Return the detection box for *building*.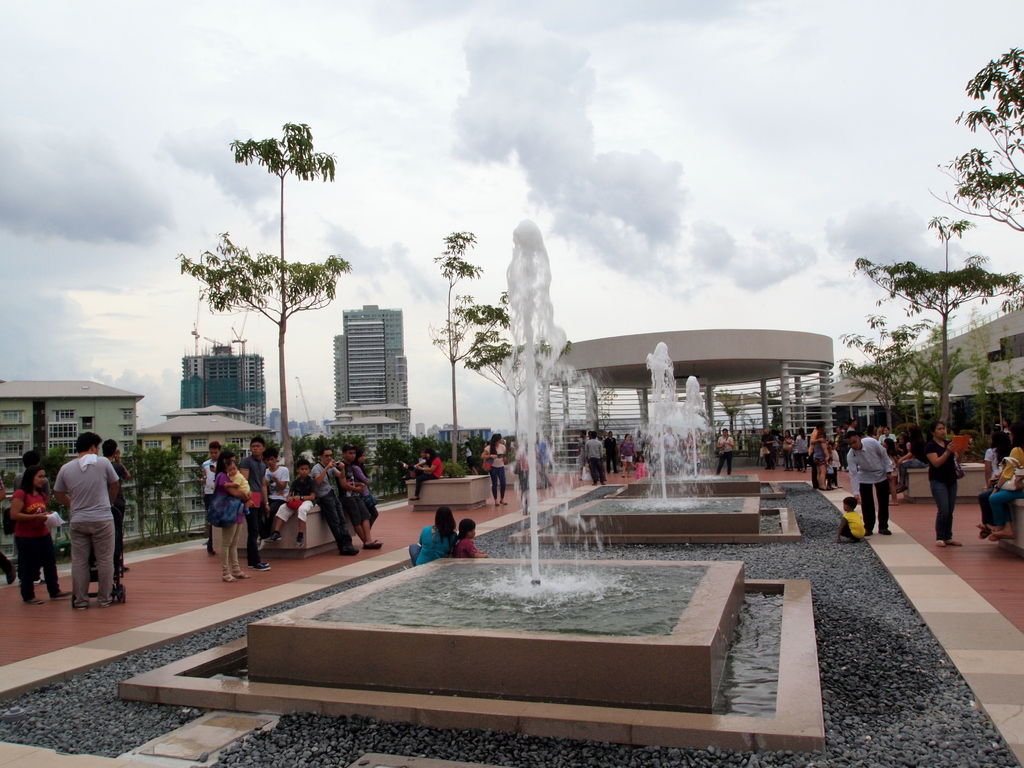
bbox=[321, 302, 406, 472].
